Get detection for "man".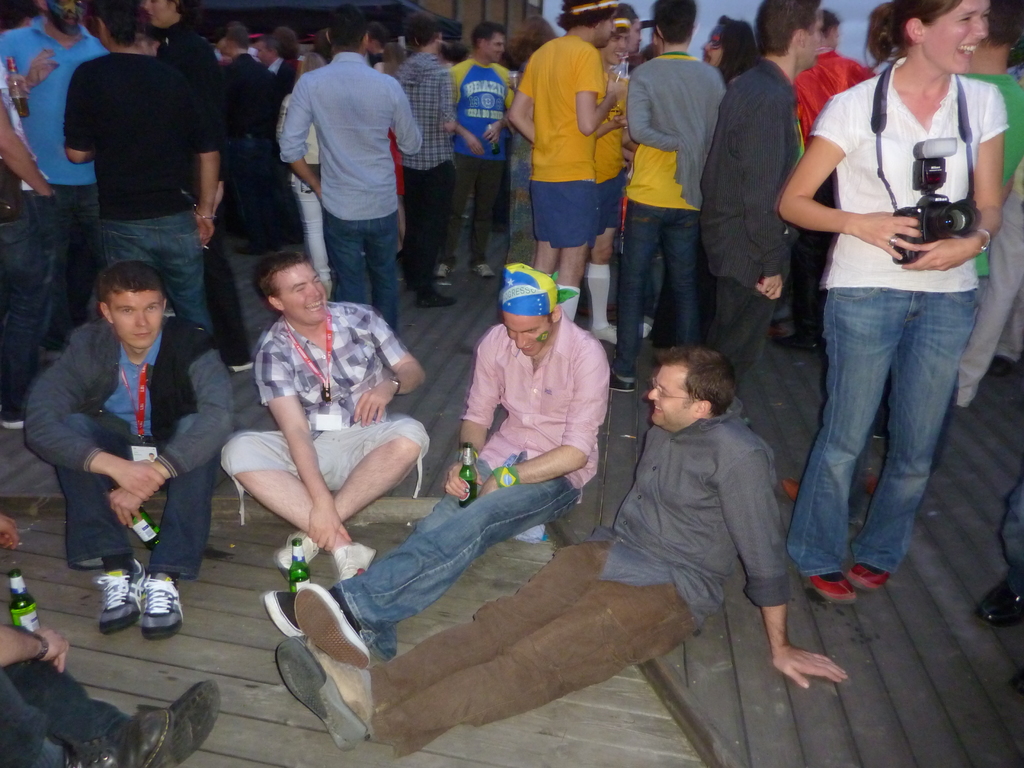
Detection: Rect(0, 0, 113, 355).
